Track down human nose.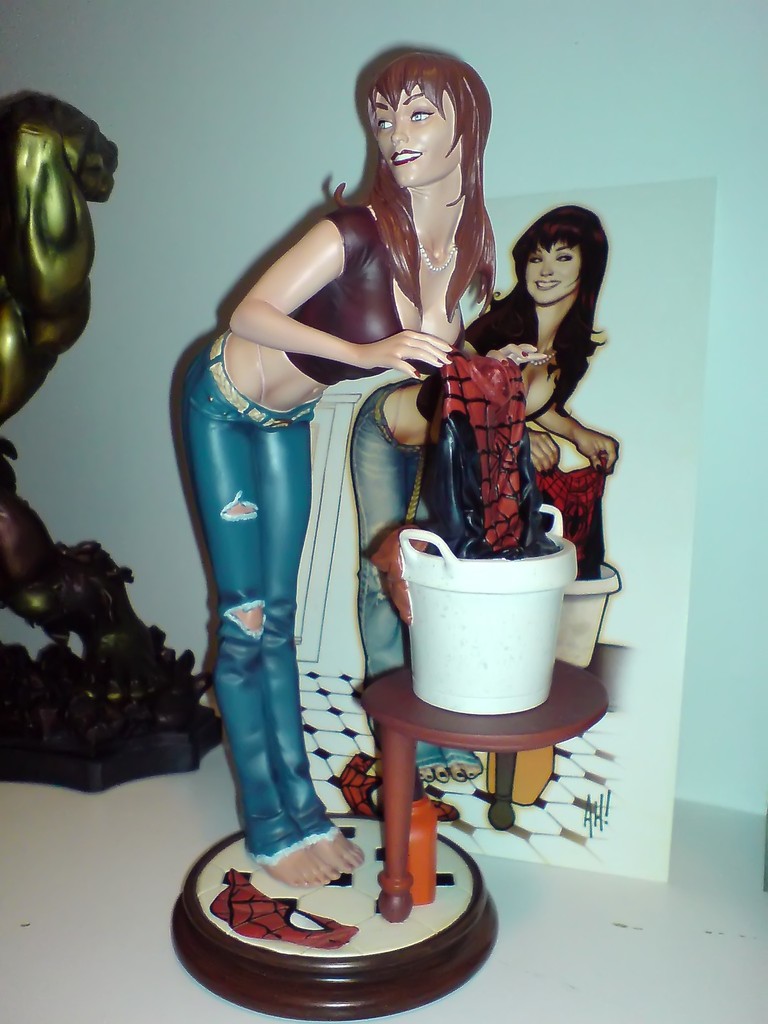
Tracked to bbox=(392, 122, 408, 145).
